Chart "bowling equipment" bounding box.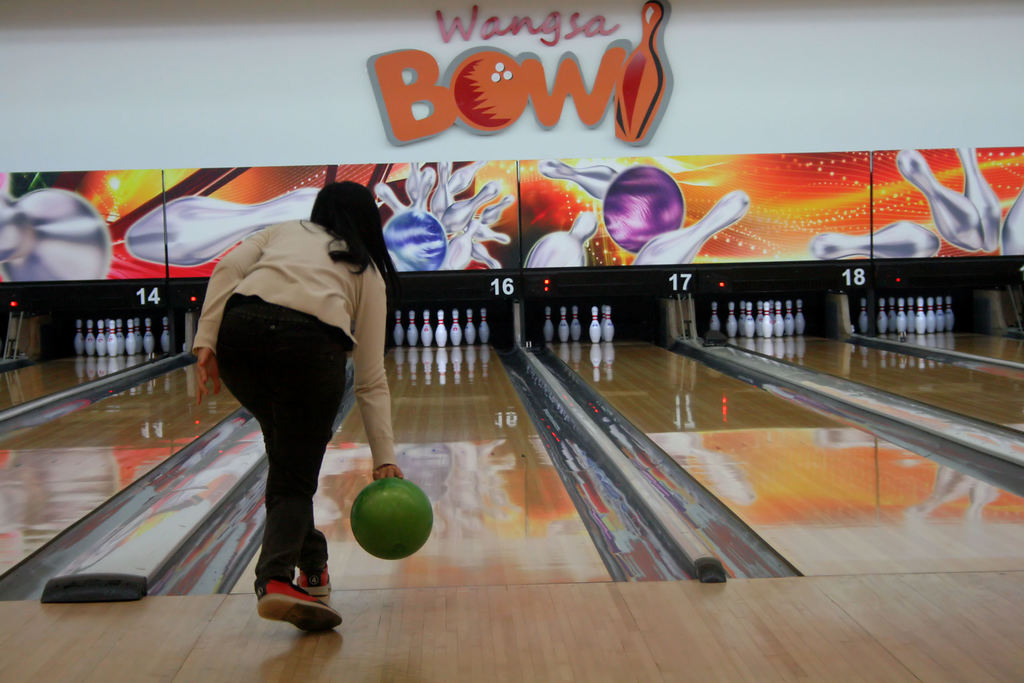
Charted: 858 297 870 334.
